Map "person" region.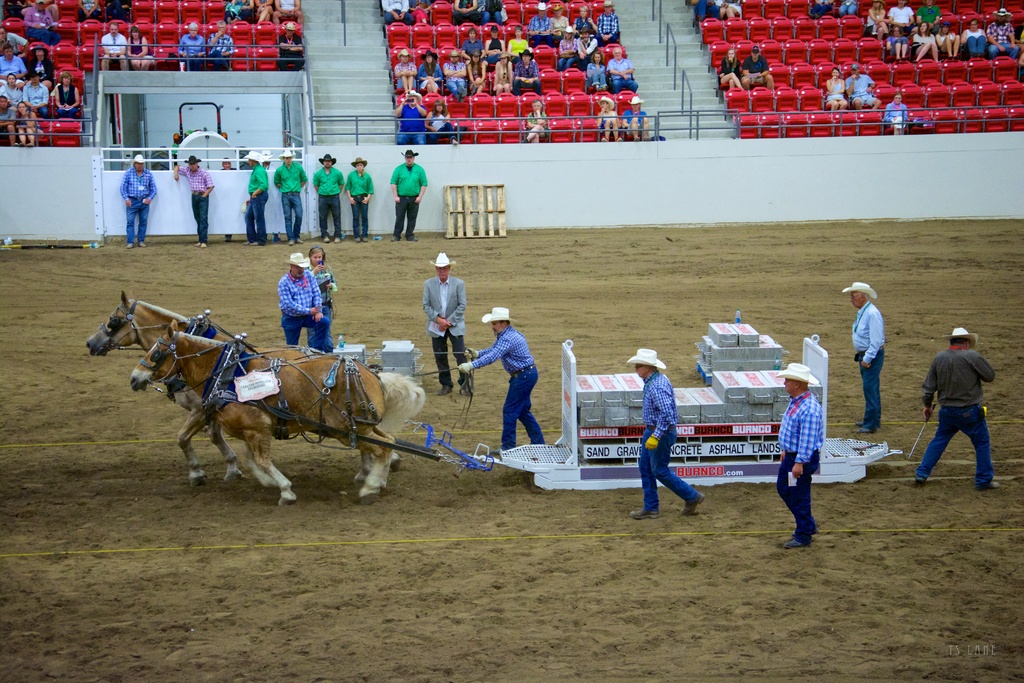
Mapped to bbox=(716, 47, 745, 89).
